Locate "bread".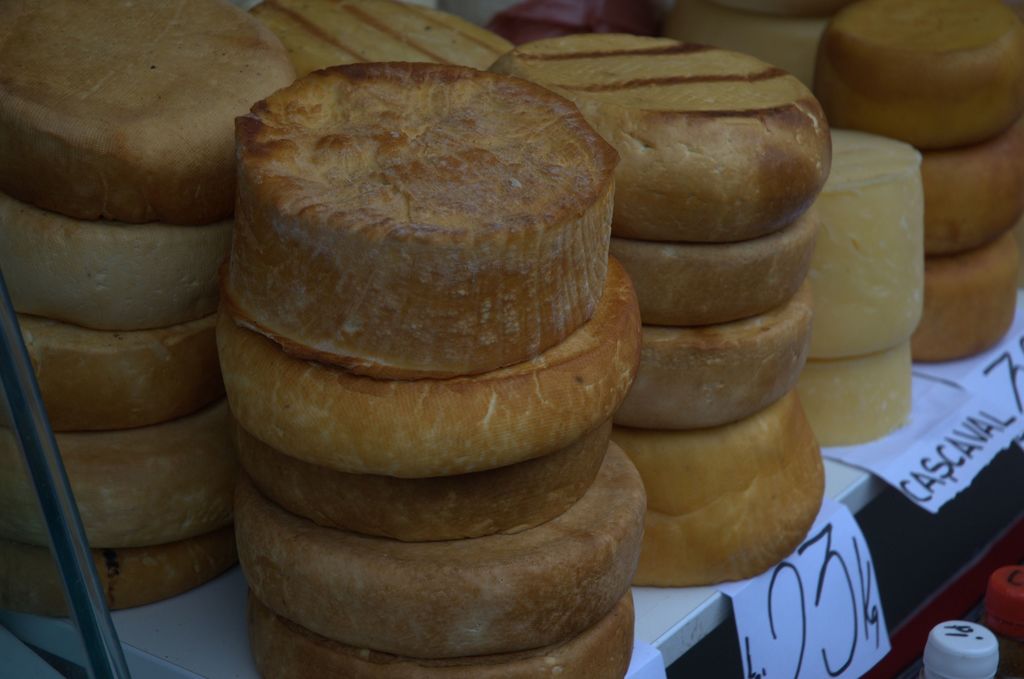
Bounding box: (left=538, top=38, right=825, bottom=243).
